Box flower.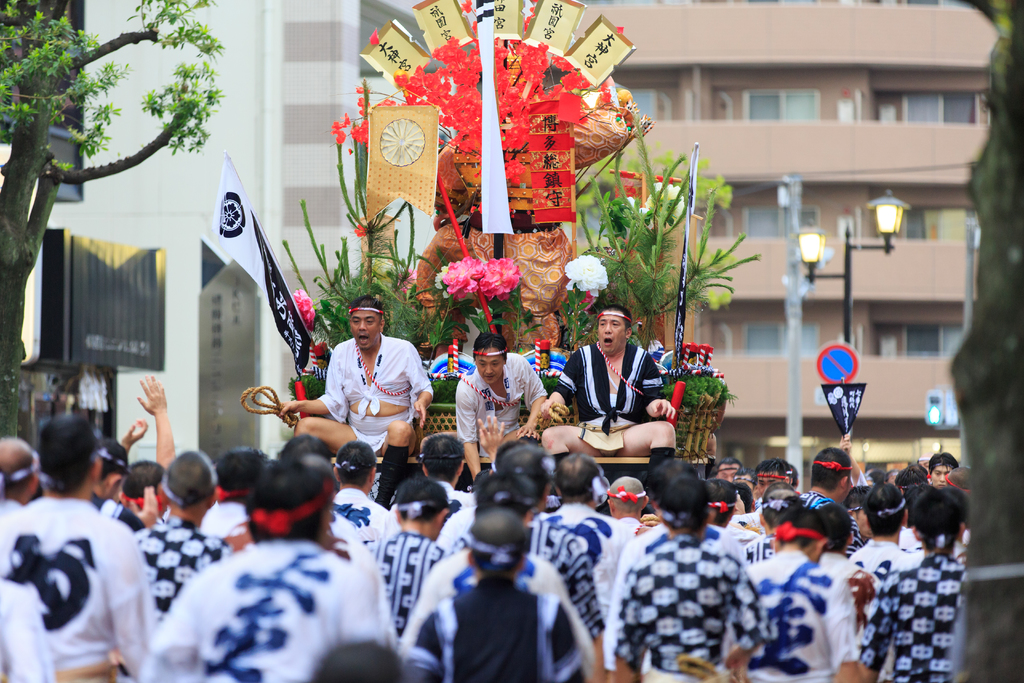
region(374, 93, 403, 108).
